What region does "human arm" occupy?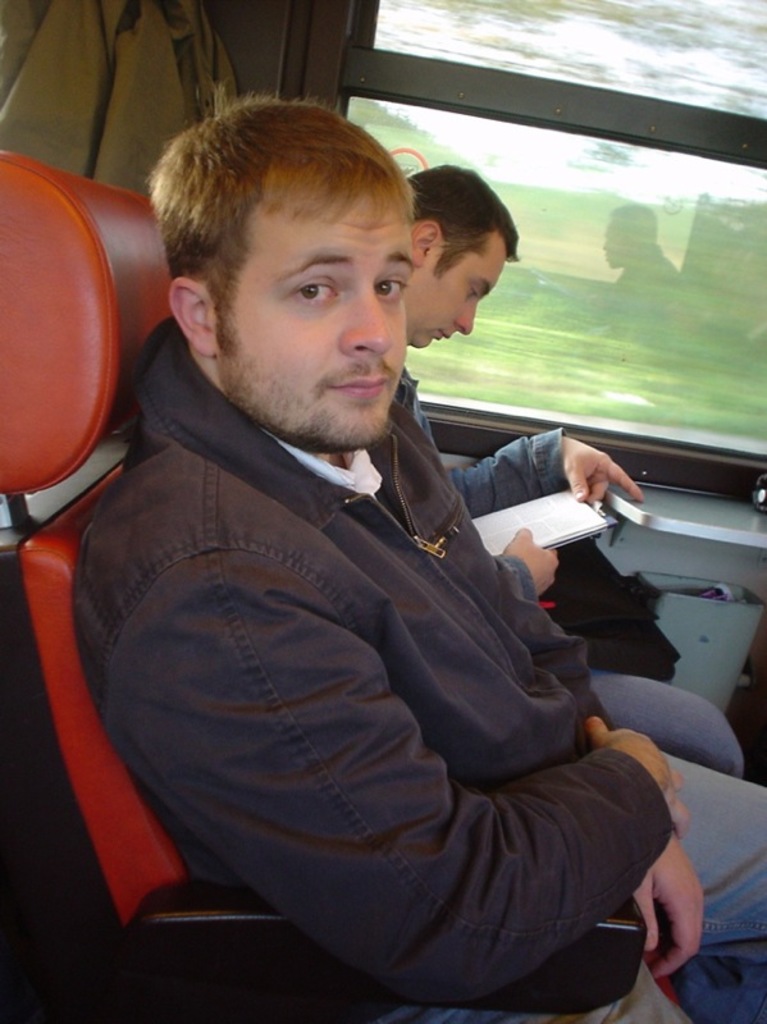
bbox=[456, 424, 650, 511].
